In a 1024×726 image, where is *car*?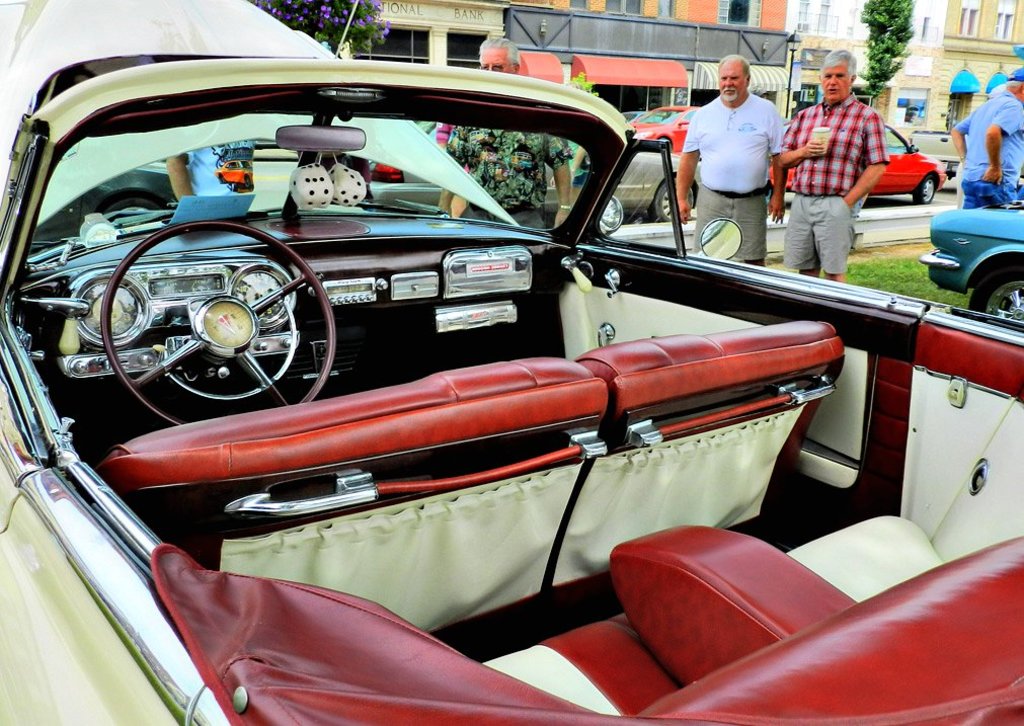
rect(767, 120, 945, 206).
